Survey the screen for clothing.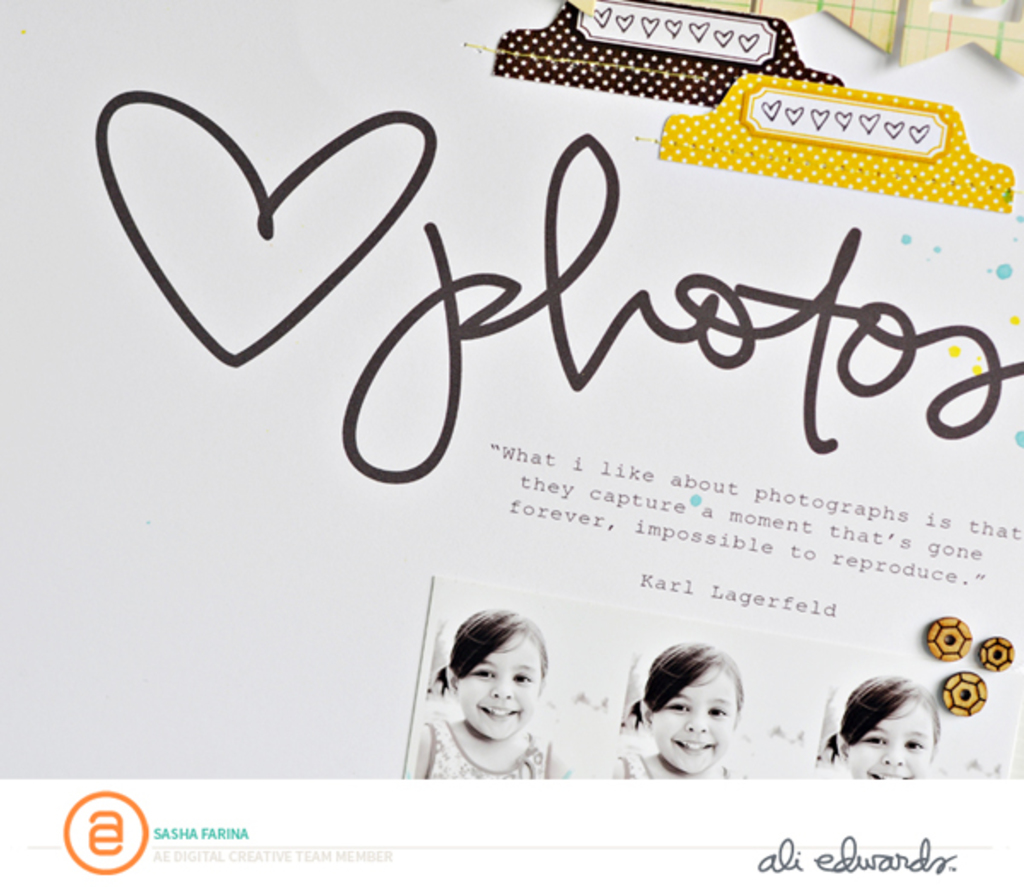
Survey found: 428, 718, 563, 786.
